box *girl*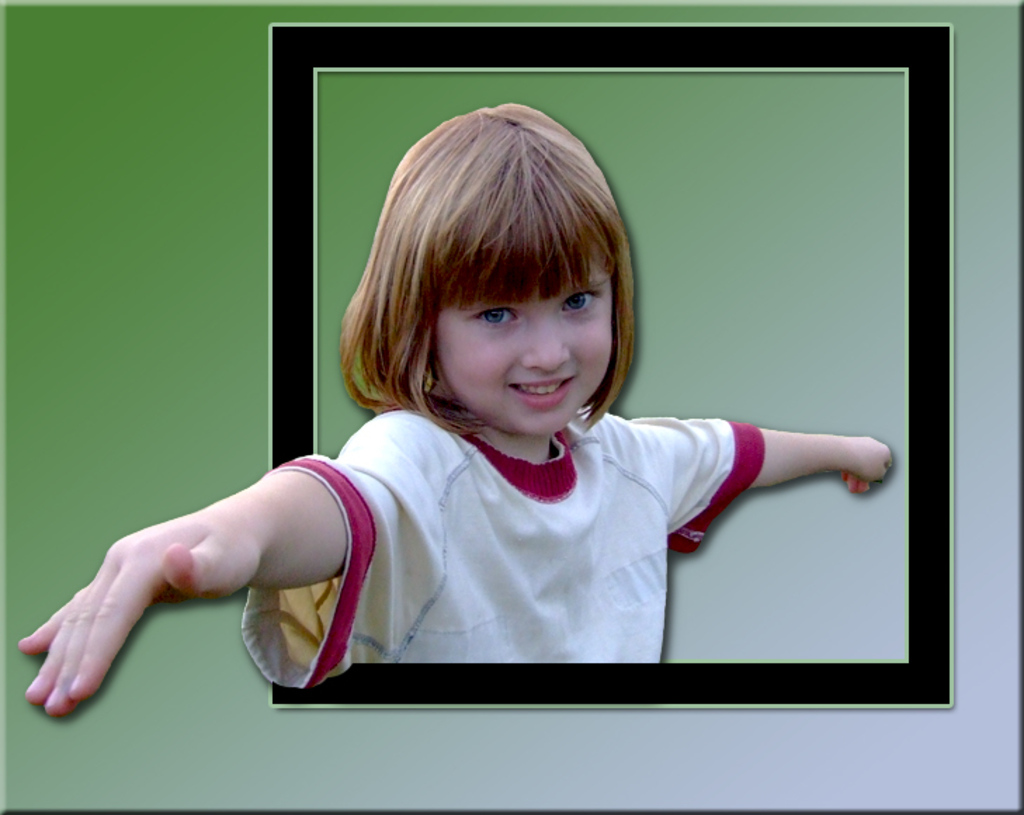
[x1=13, y1=103, x2=892, y2=719]
